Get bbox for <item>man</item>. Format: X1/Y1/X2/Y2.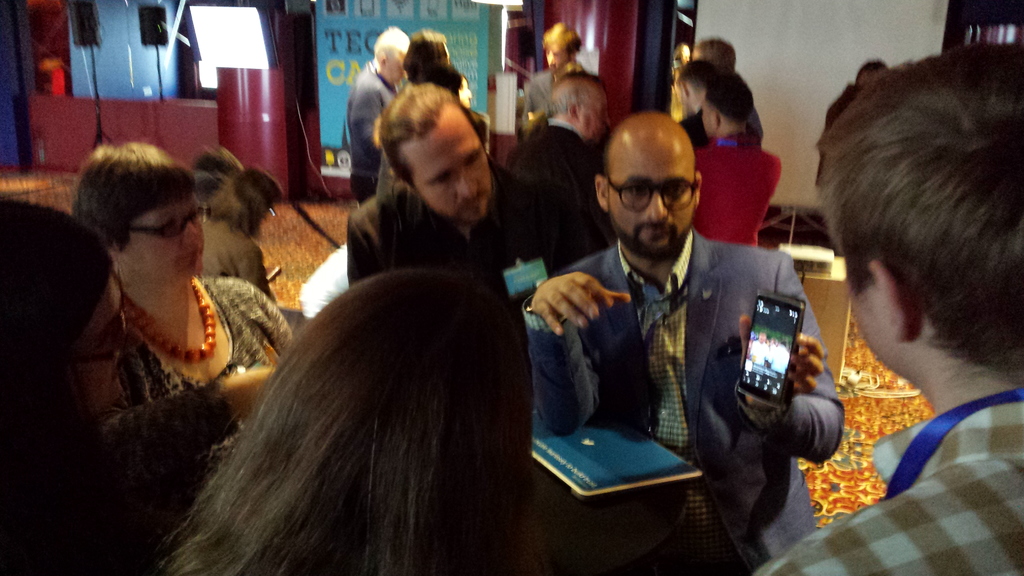
676/61/767/151.
